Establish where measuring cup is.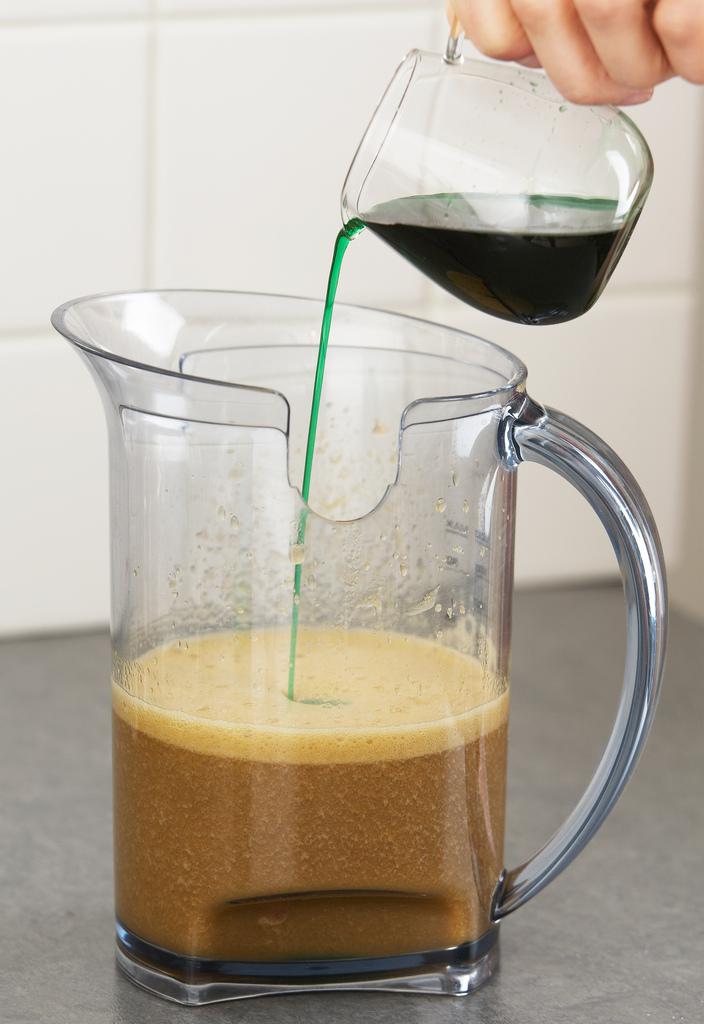
Established at (46,287,668,1009).
